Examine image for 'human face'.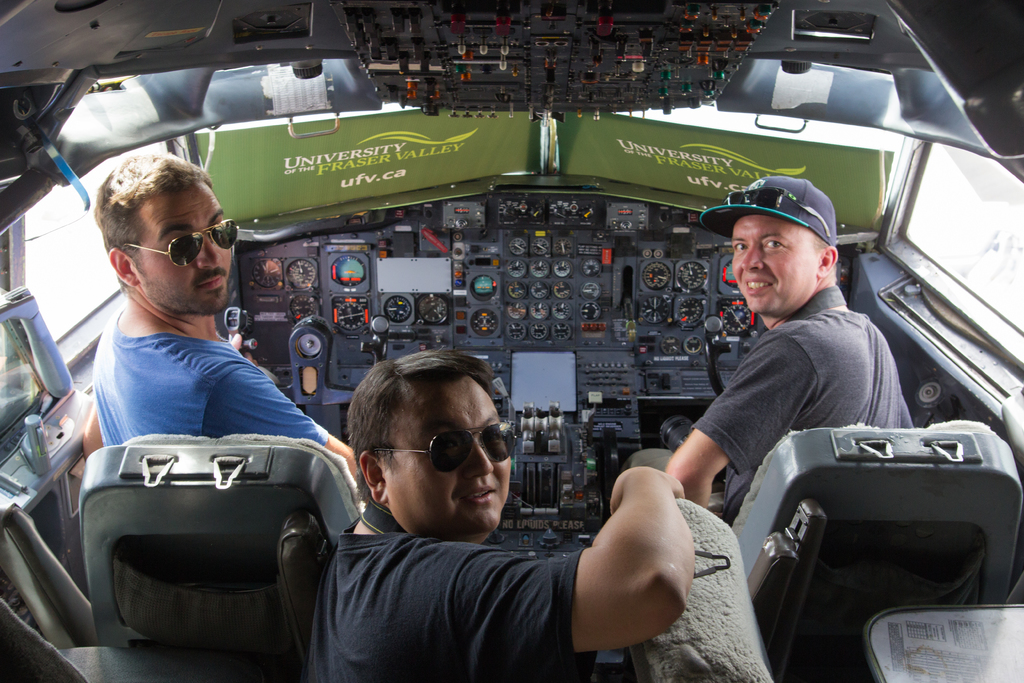
Examination result: 731,215,815,318.
